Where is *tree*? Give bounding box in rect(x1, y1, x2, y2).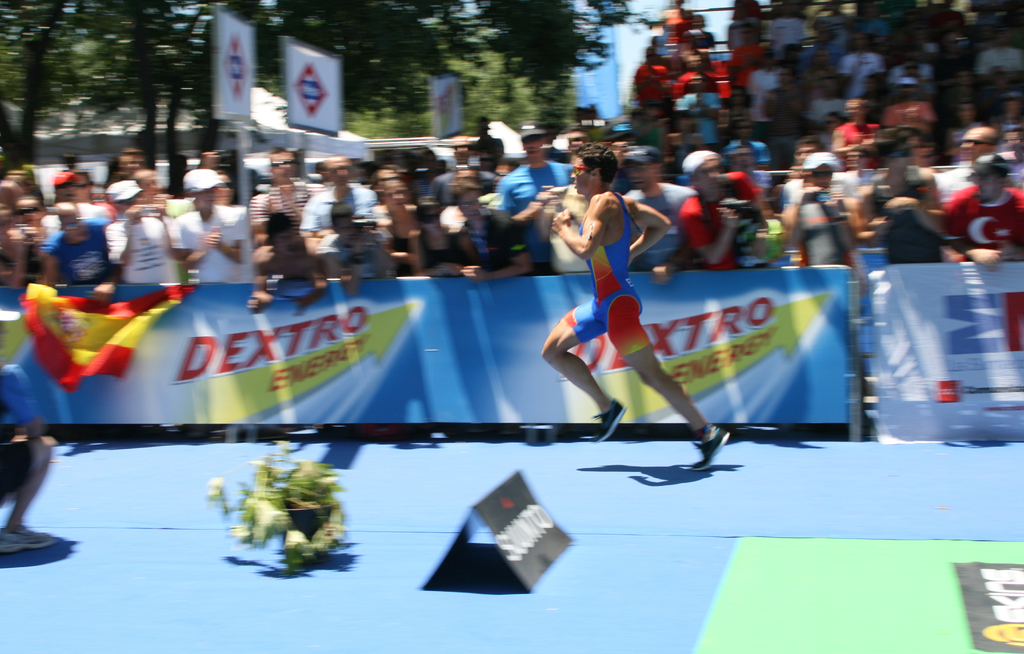
rect(291, 28, 609, 147).
